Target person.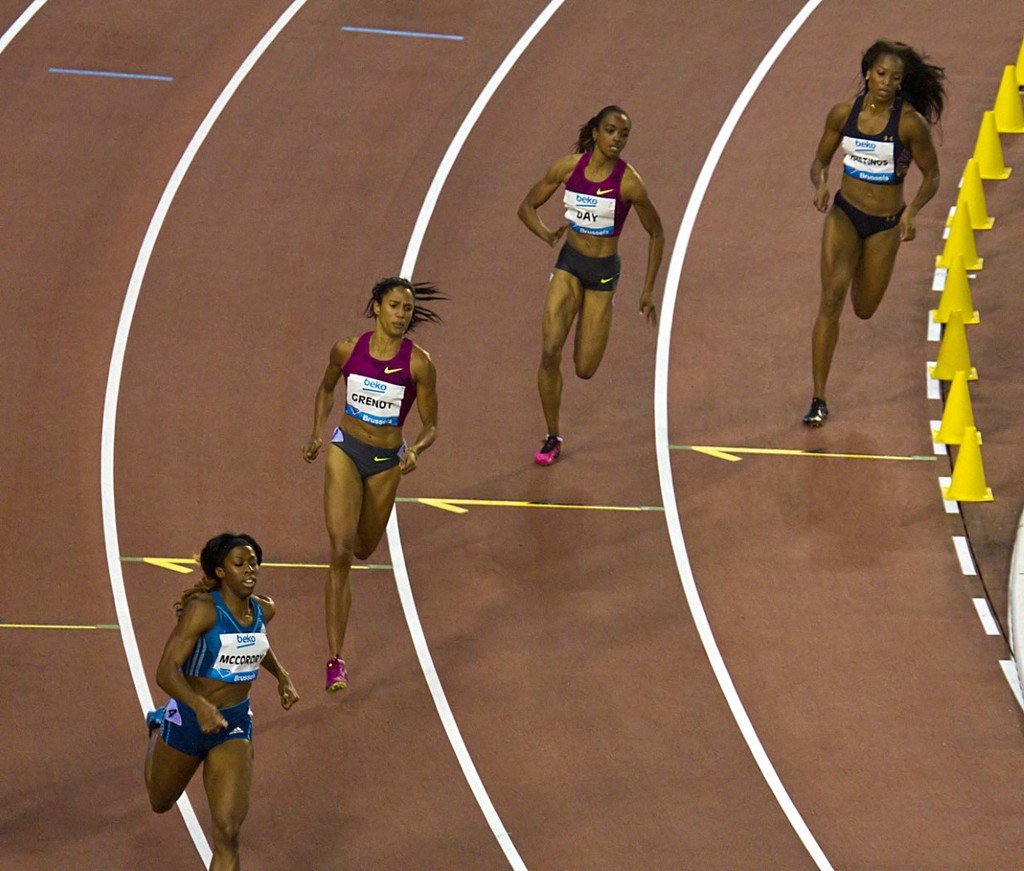
Target region: region(517, 105, 659, 467).
